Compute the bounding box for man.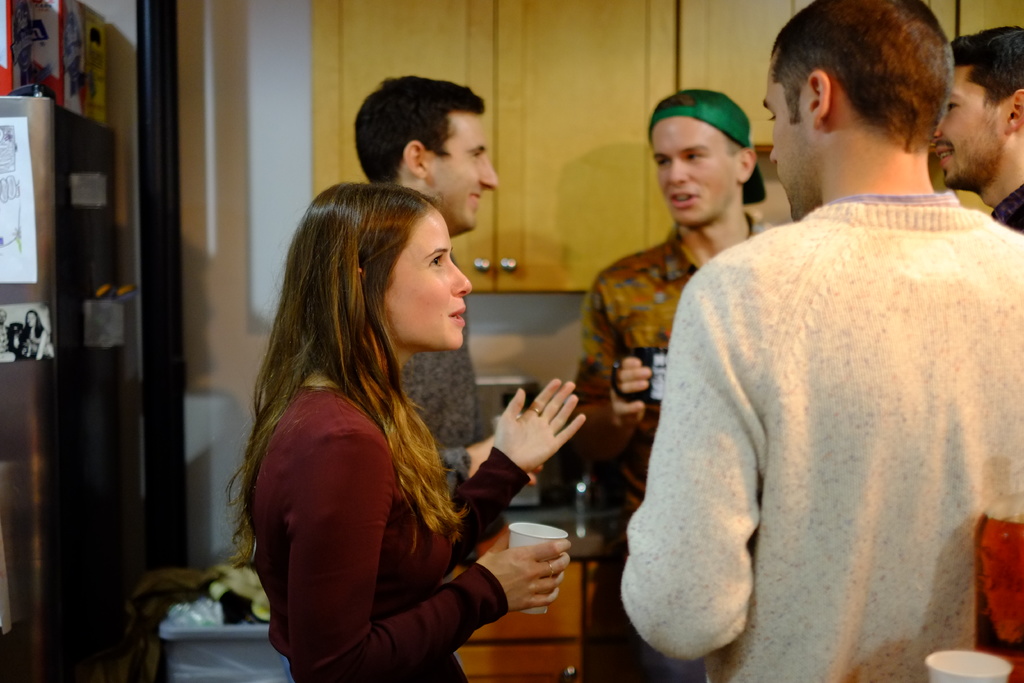
region(930, 22, 1023, 236).
